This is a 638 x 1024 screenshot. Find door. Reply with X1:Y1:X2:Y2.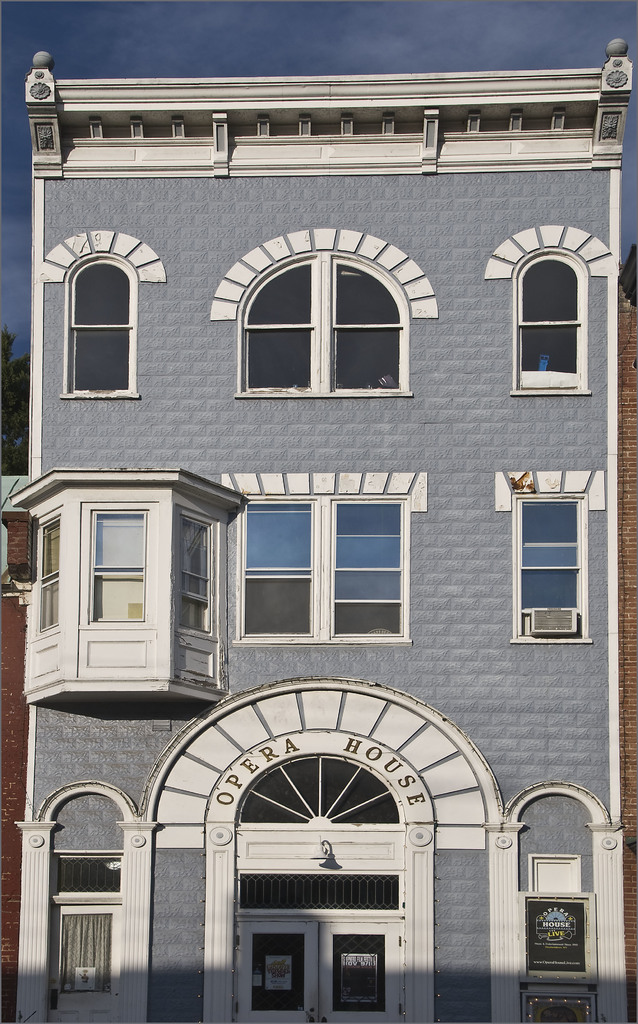
227:911:402:1023.
